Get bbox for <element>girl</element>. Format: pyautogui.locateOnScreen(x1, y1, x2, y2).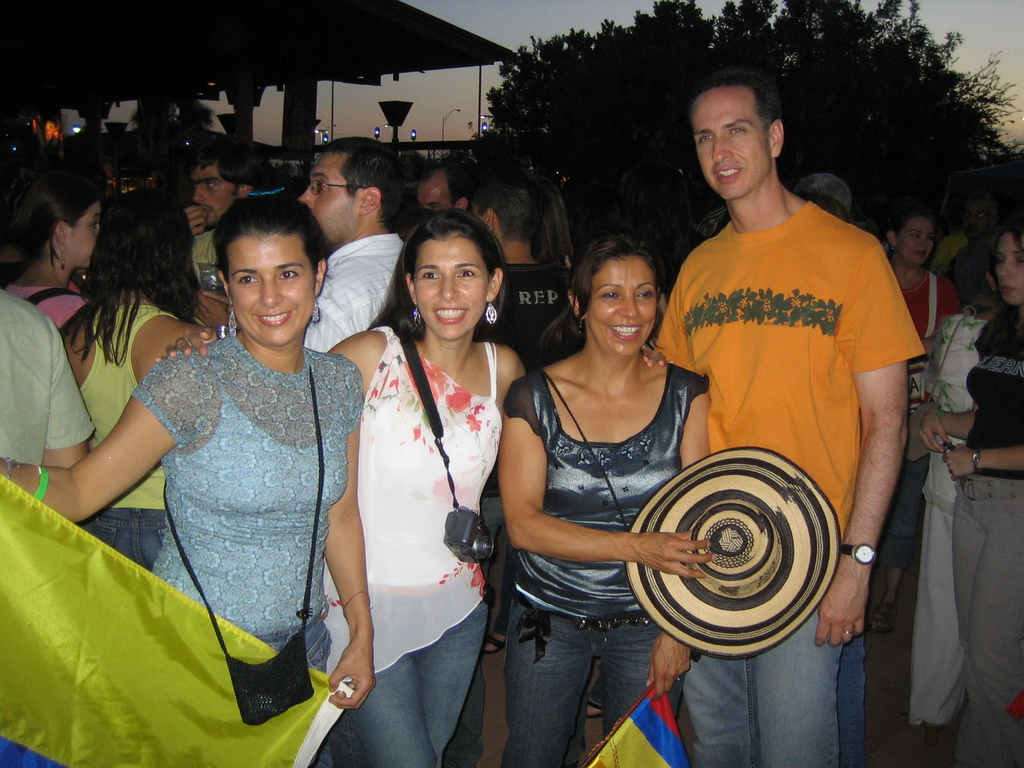
pyautogui.locateOnScreen(0, 196, 380, 716).
